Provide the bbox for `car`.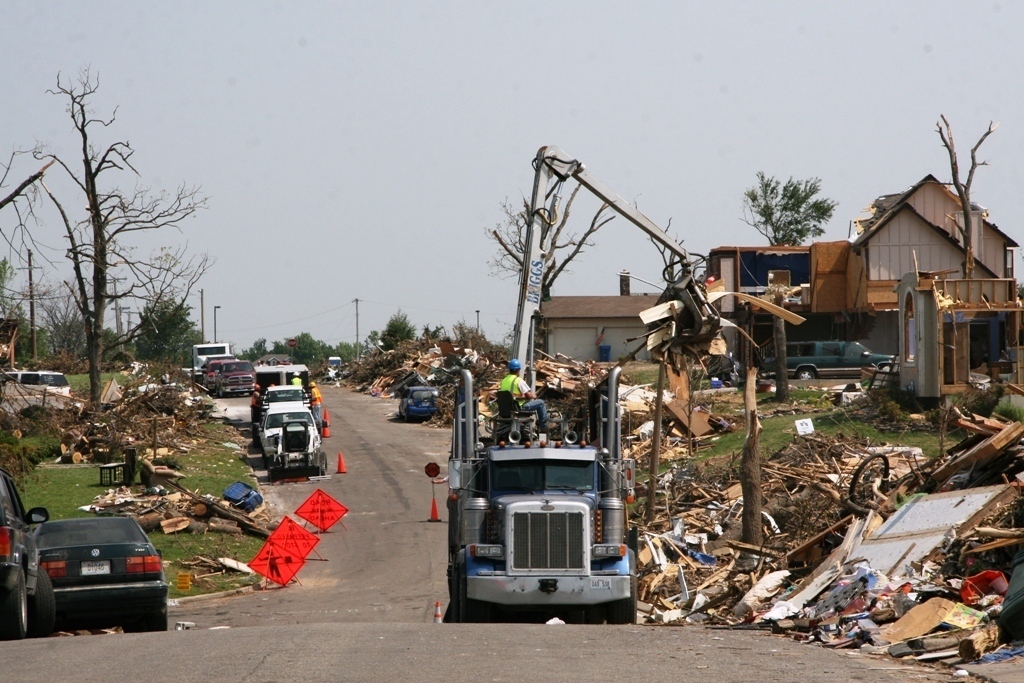
select_region(761, 339, 896, 380).
